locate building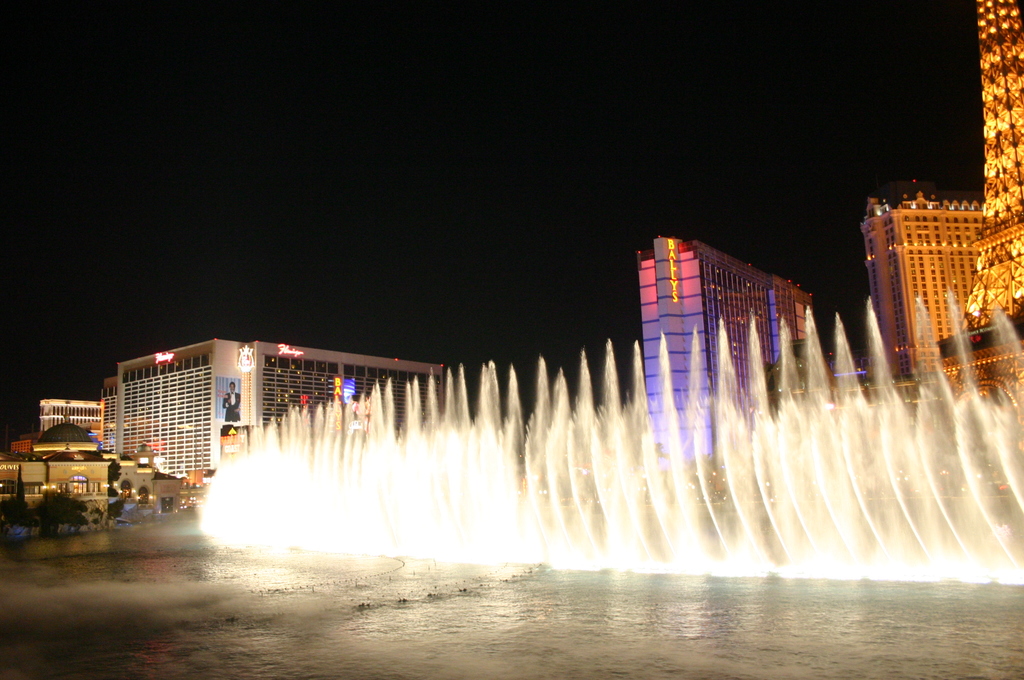
[635,235,812,444]
